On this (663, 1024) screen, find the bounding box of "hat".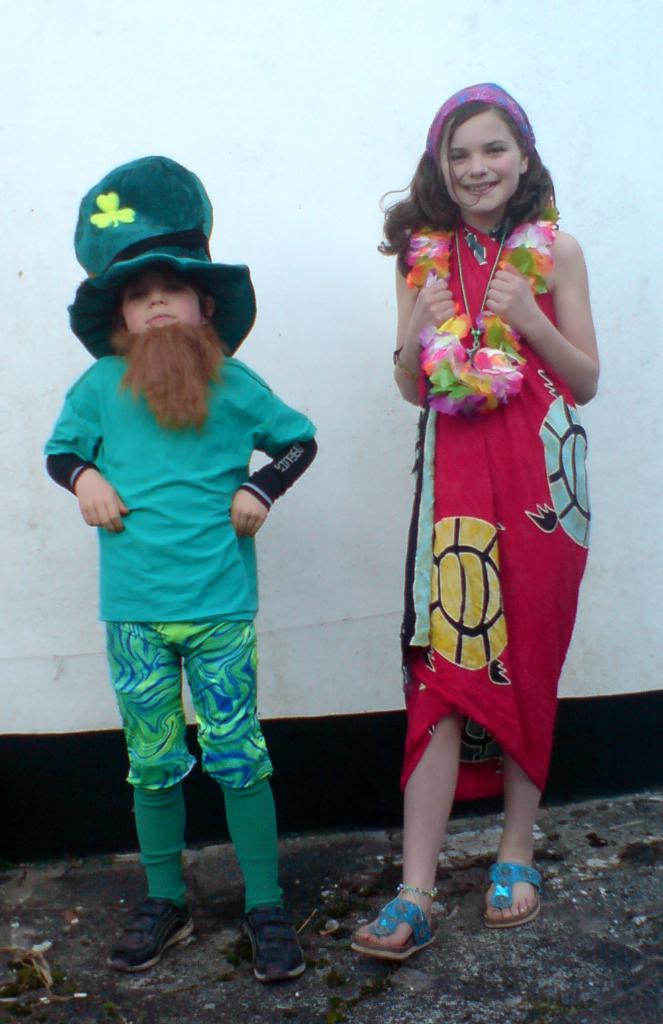
Bounding box: 64,148,255,361.
